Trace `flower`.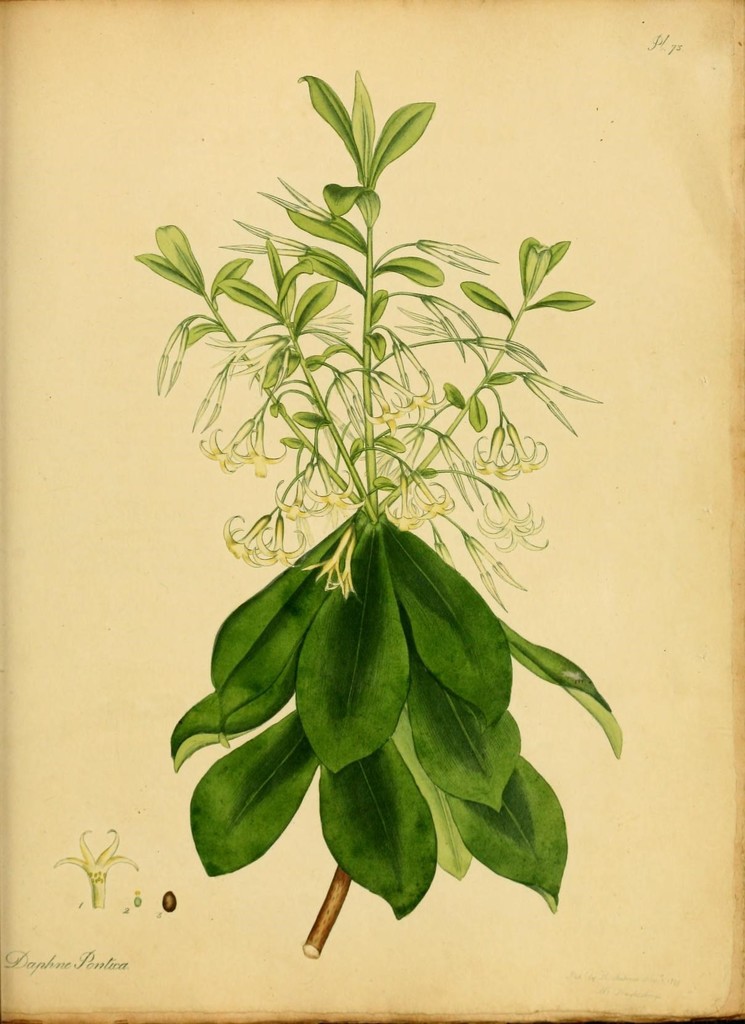
Traced to l=398, t=360, r=457, b=428.
